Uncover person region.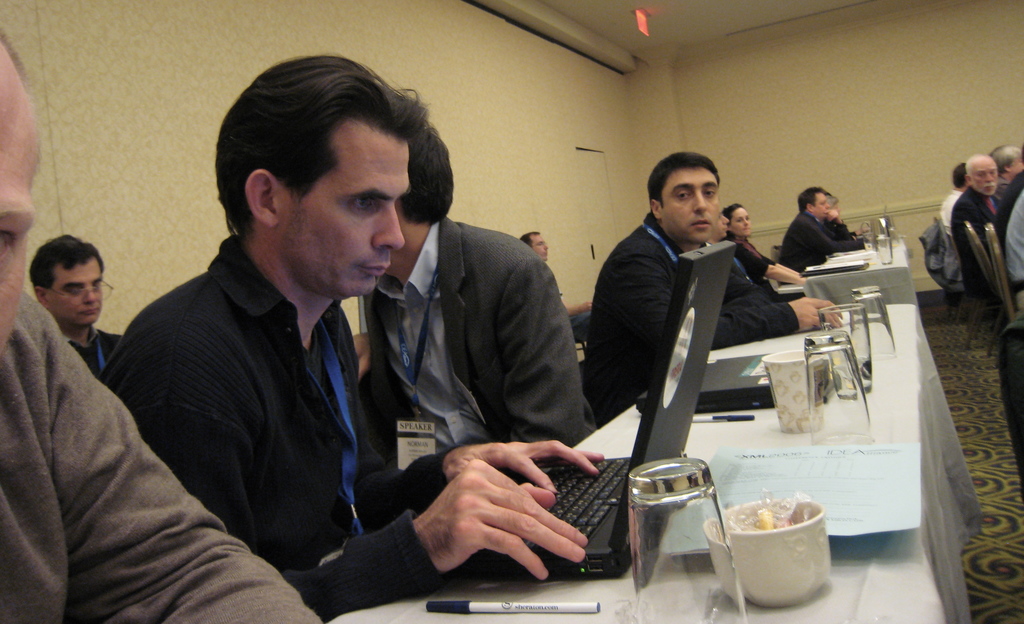
Uncovered: Rect(774, 190, 863, 265).
